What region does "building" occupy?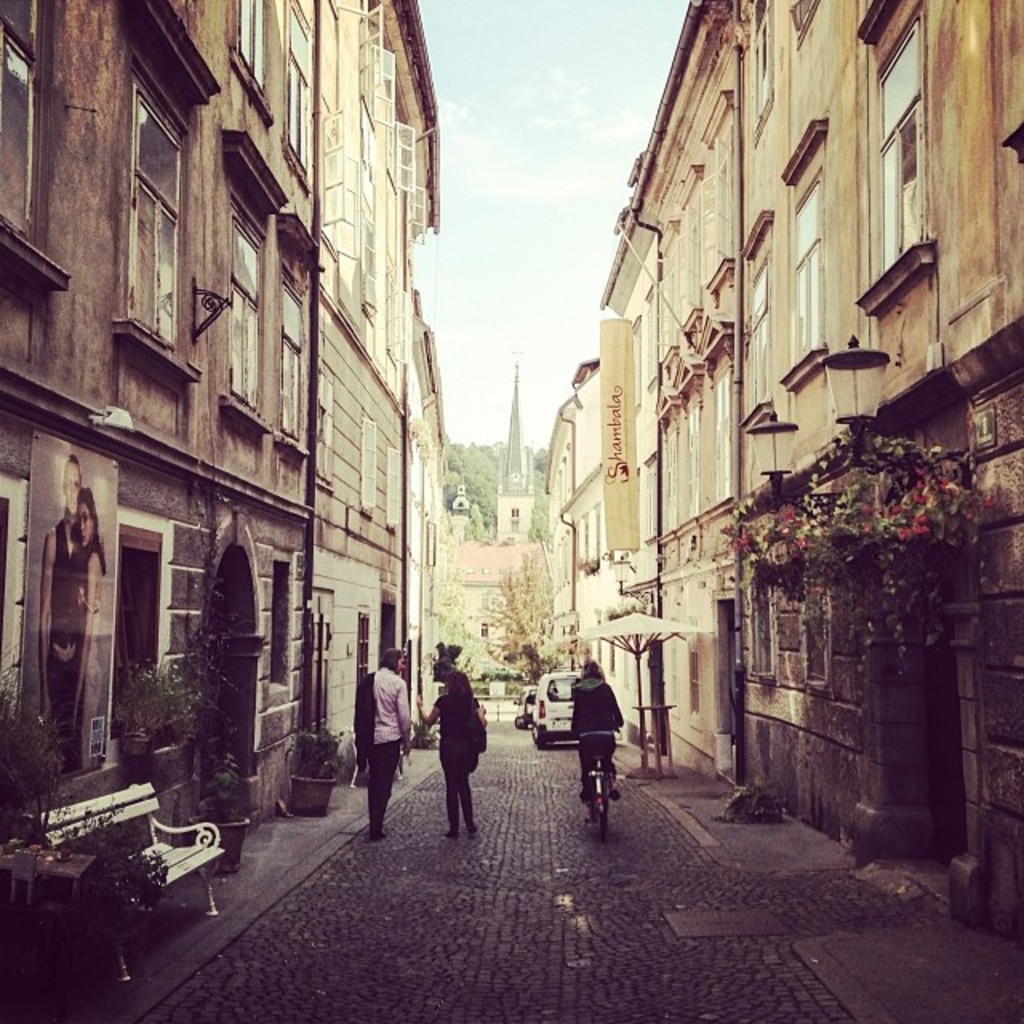
<box>0,0,344,909</box>.
